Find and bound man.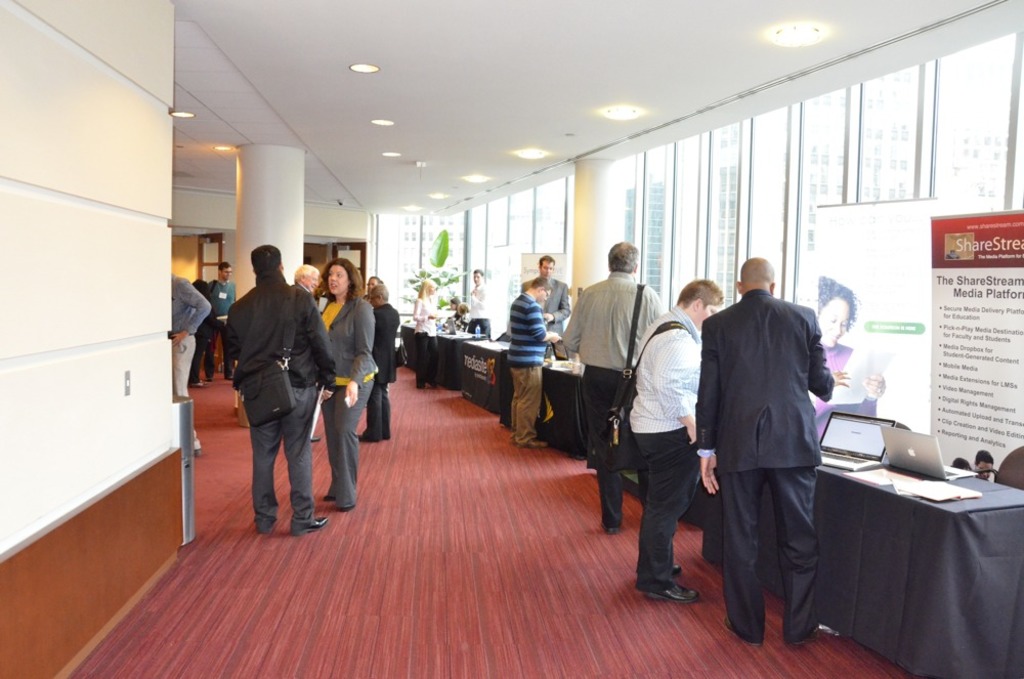
Bound: bbox(622, 280, 726, 607).
